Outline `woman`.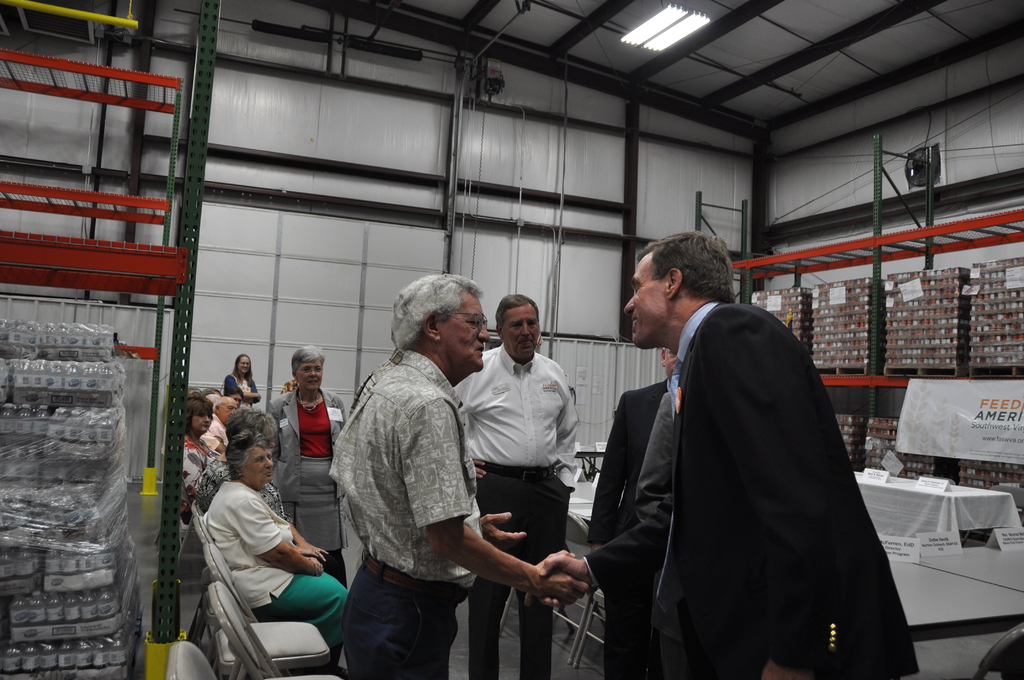
Outline: [x1=227, y1=385, x2=244, y2=406].
